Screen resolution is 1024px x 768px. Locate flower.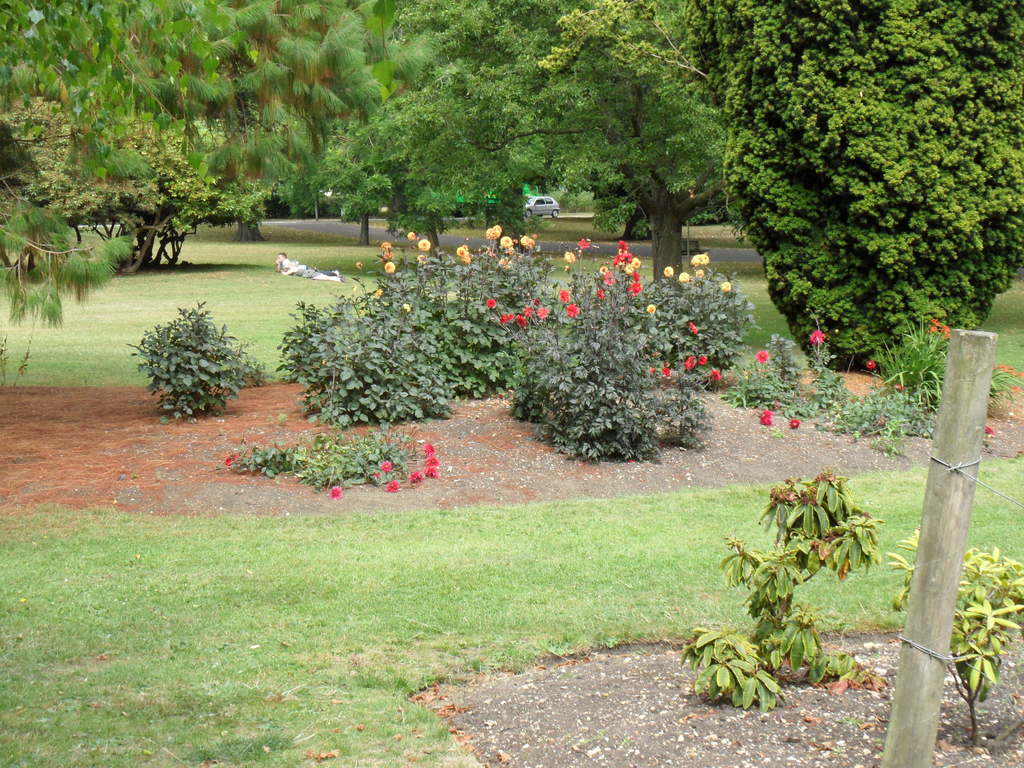
crop(662, 365, 670, 378).
